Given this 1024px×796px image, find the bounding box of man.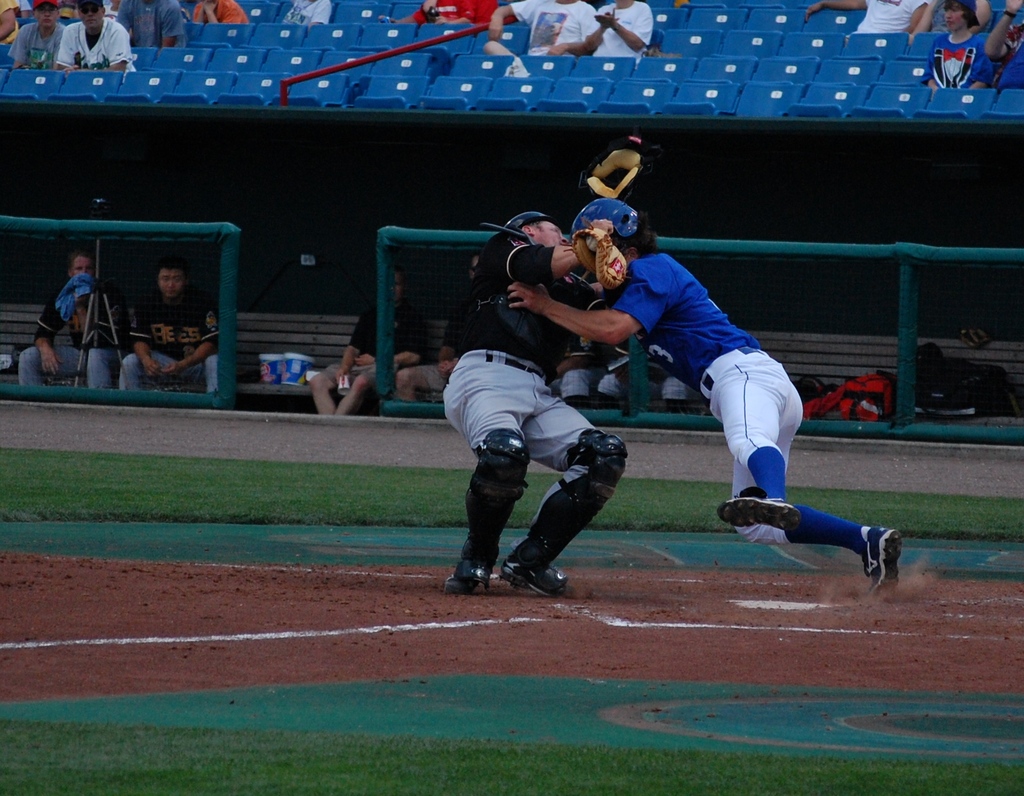
left=480, top=0, right=598, bottom=63.
